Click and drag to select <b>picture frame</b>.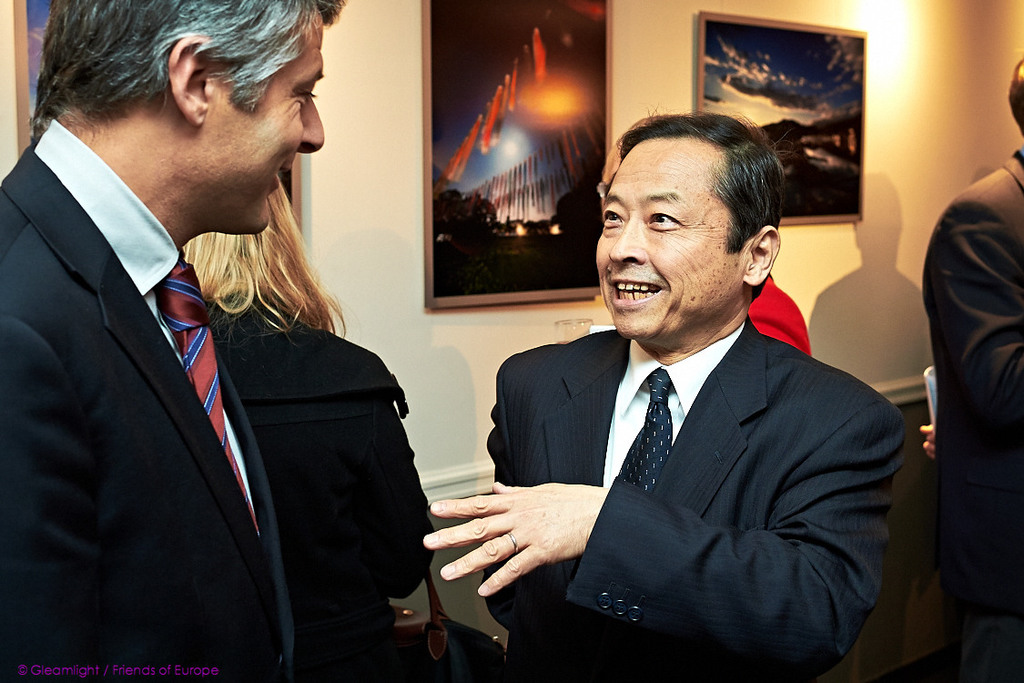
Selection: <box>697,10,867,225</box>.
